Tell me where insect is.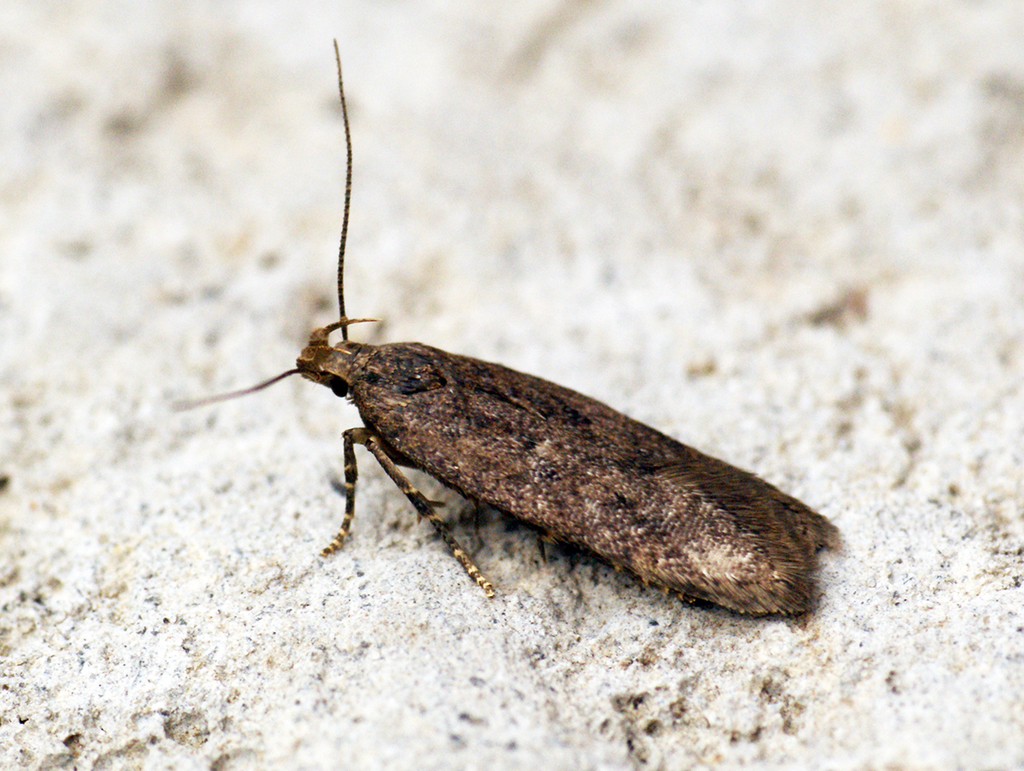
insect is at <bbox>166, 36, 838, 599</bbox>.
